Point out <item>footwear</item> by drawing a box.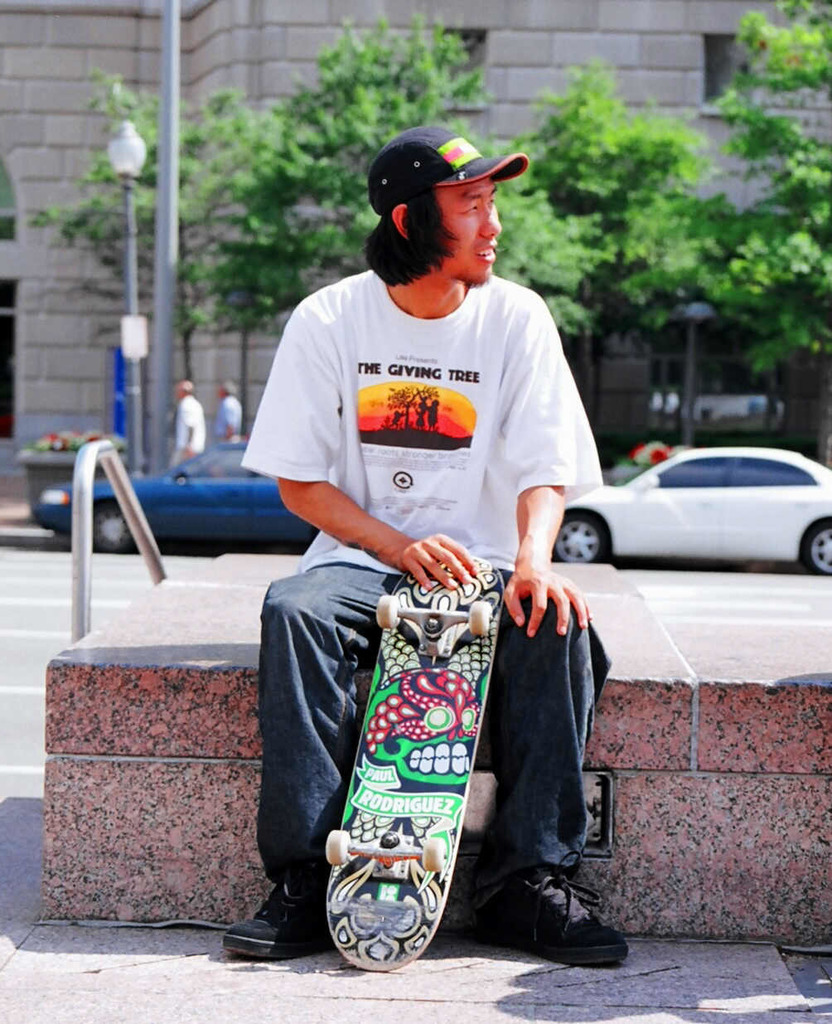
(220, 870, 328, 953).
